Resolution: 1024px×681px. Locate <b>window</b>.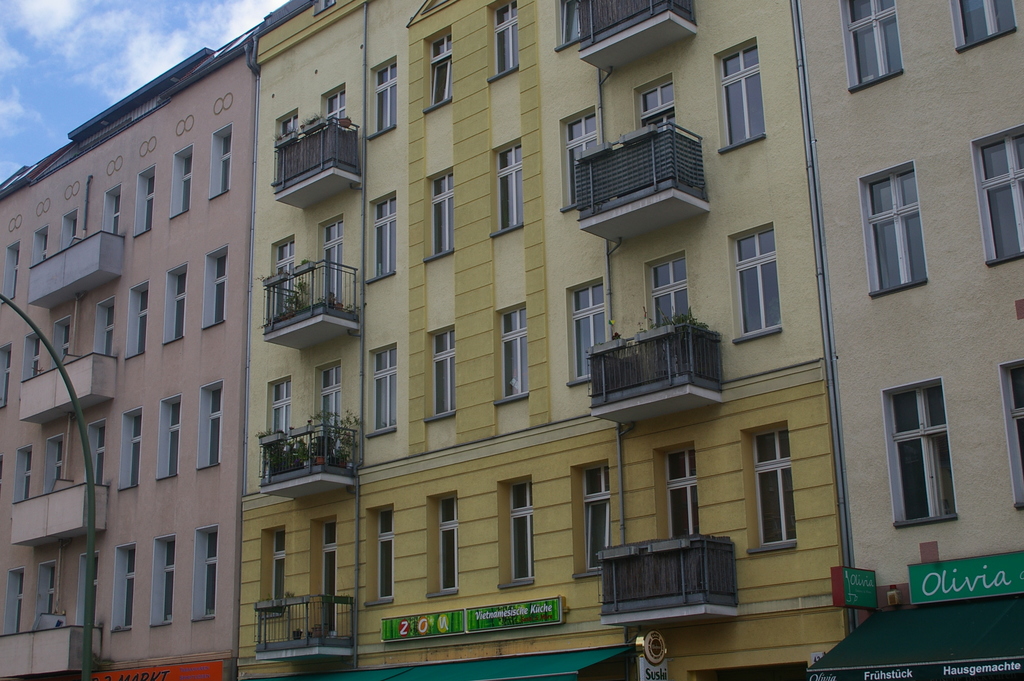
detection(484, 0, 517, 82).
